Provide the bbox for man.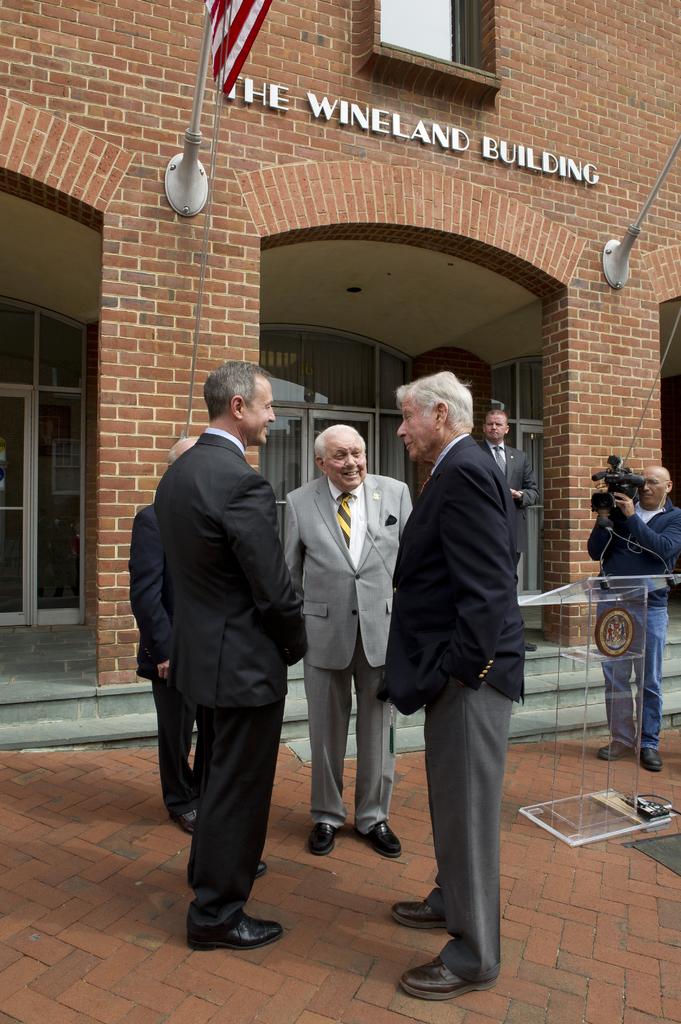
586/462/680/770.
